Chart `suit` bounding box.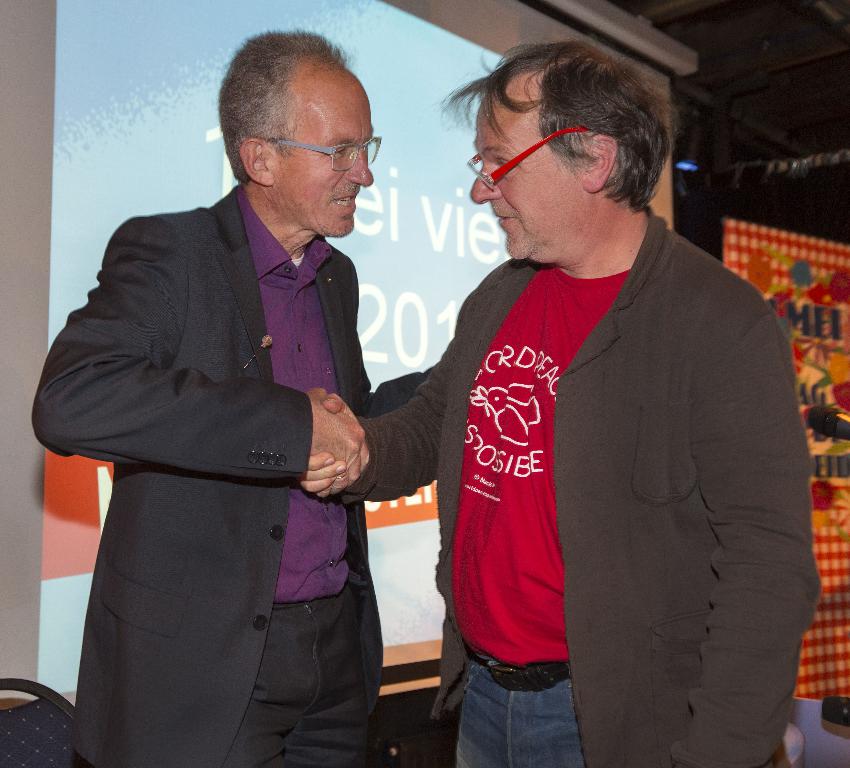
Charted: select_region(45, 78, 431, 759).
